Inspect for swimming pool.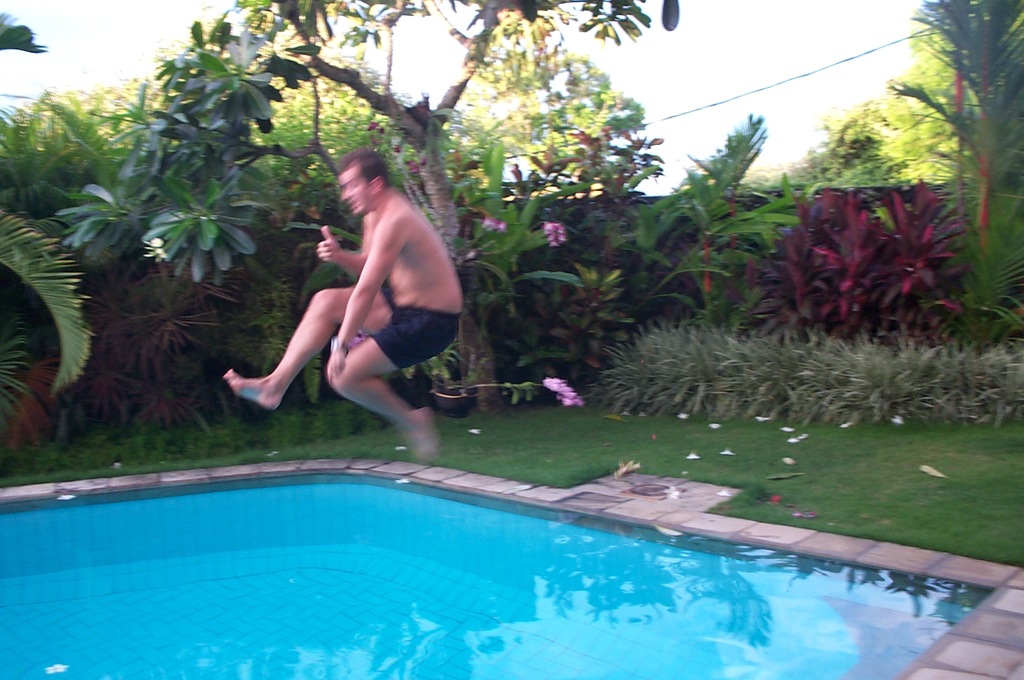
Inspection: bbox=(0, 456, 1023, 679).
